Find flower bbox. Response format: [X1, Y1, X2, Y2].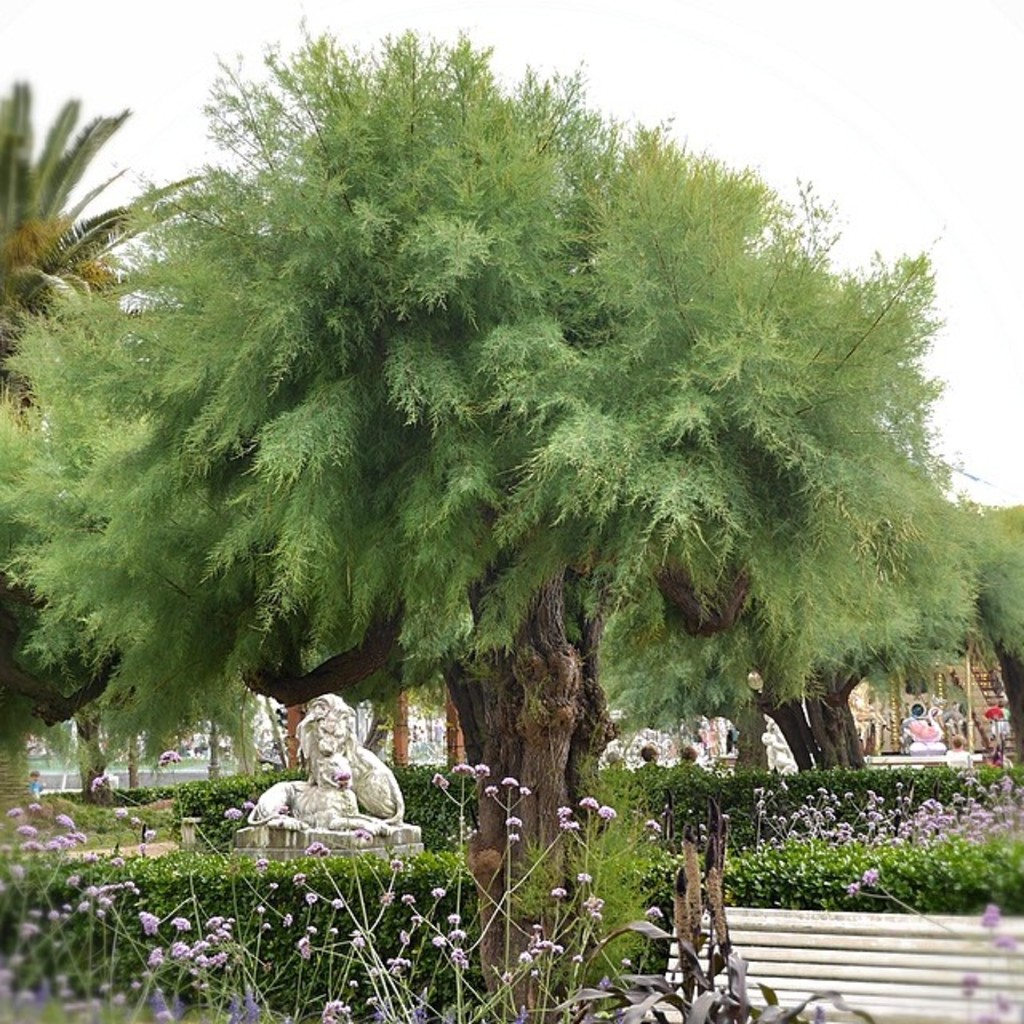
[146, 829, 157, 842].
